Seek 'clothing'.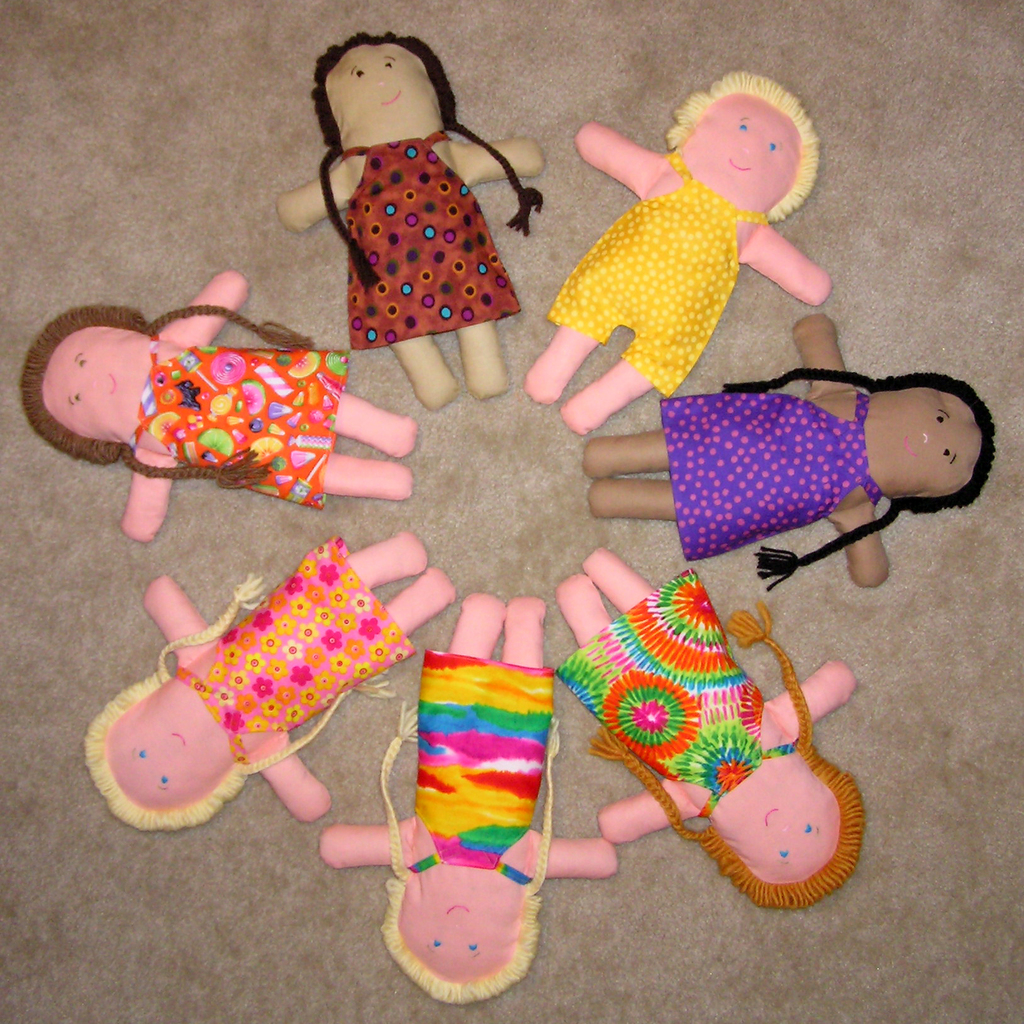
region(300, 70, 534, 346).
